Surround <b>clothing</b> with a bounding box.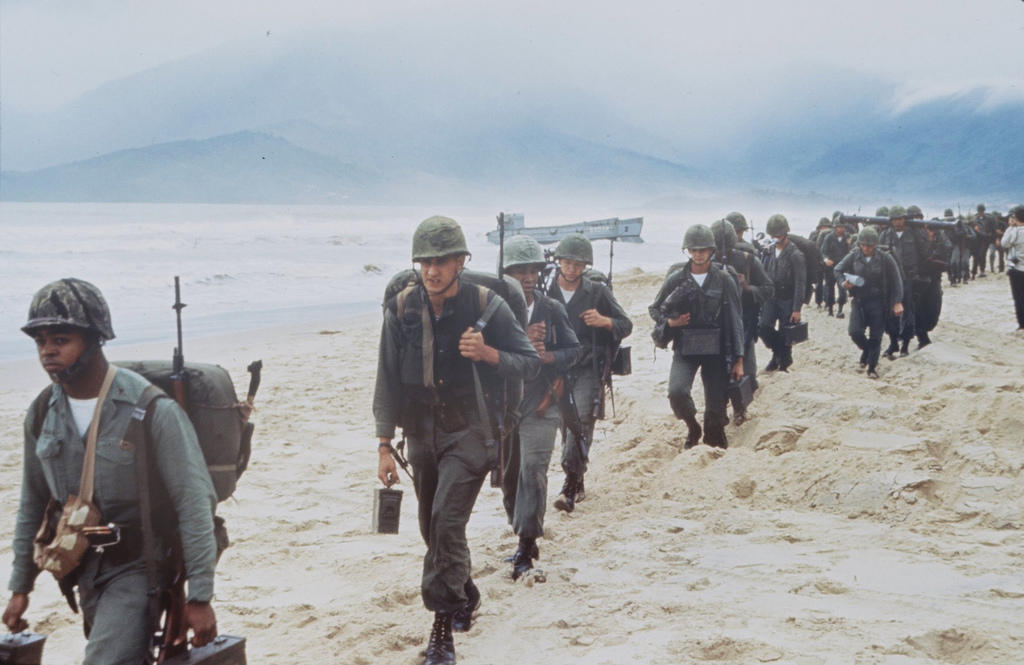
bbox(657, 236, 756, 438).
